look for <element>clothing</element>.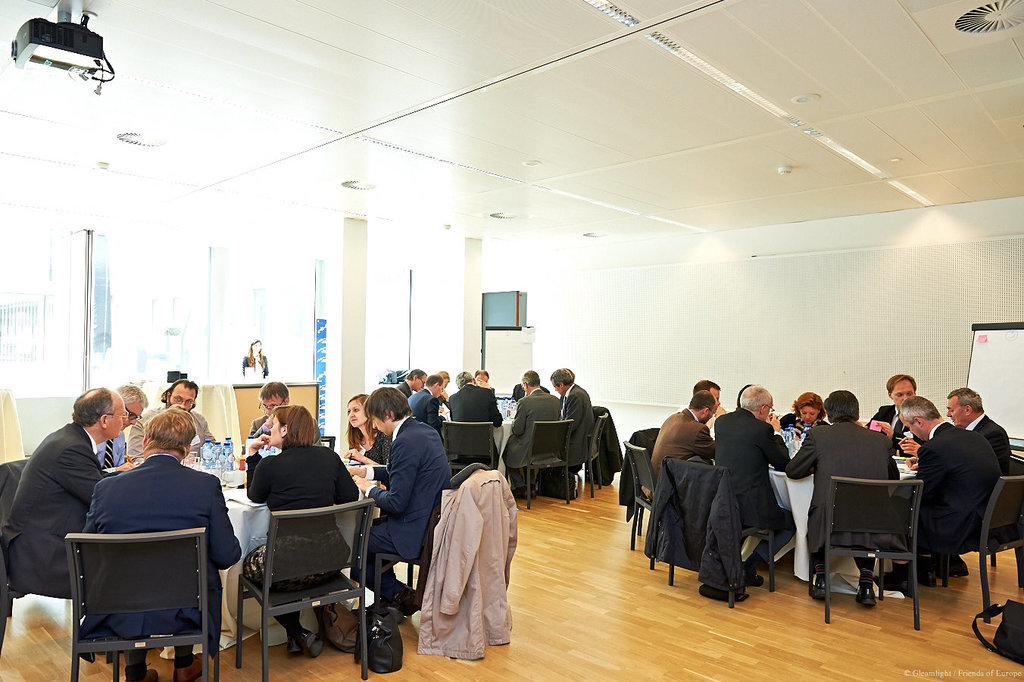
Found: Rect(354, 433, 397, 490).
